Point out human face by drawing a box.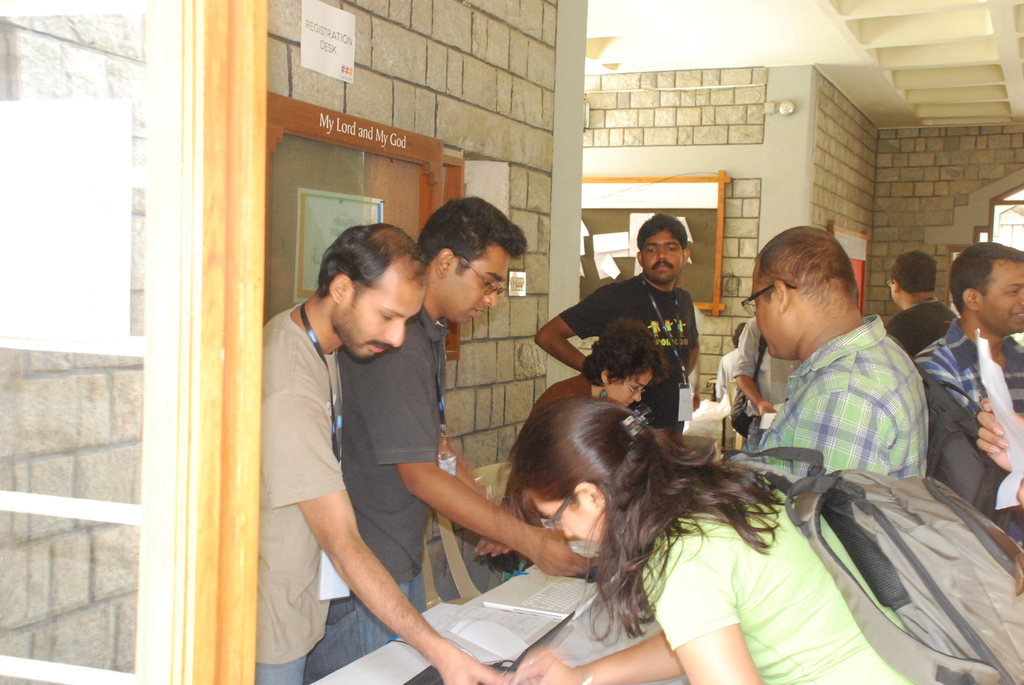
BBox(604, 370, 645, 405).
